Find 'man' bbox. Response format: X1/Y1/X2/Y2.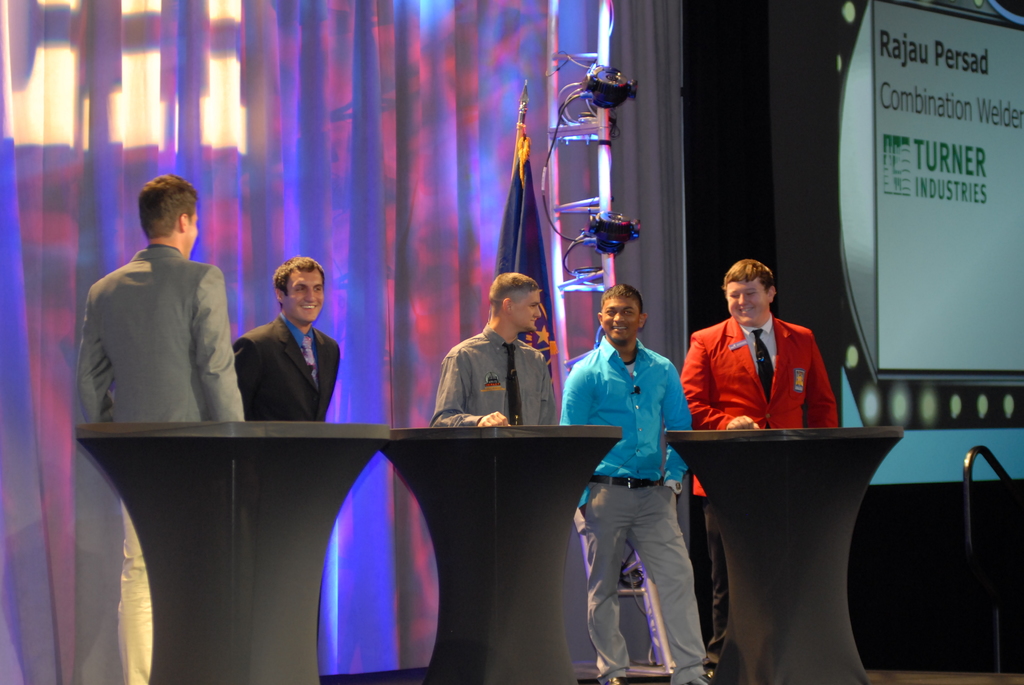
78/175/248/684.
